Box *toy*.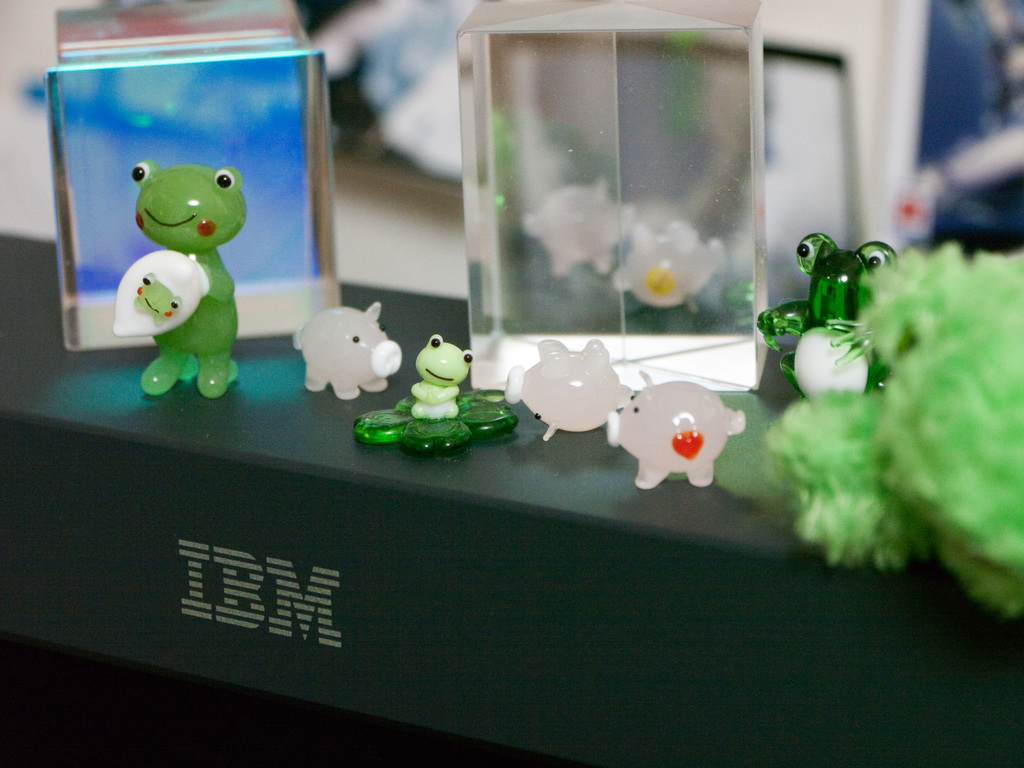
756,228,900,384.
